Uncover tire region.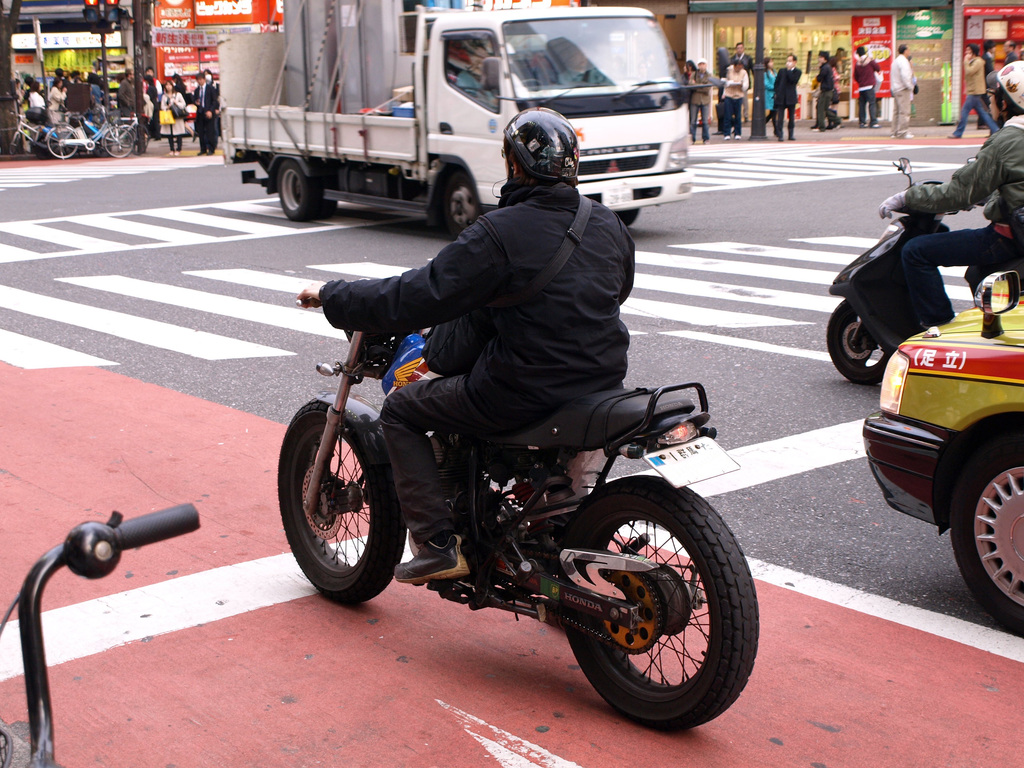
Uncovered: box=[950, 428, 1023, 633].
